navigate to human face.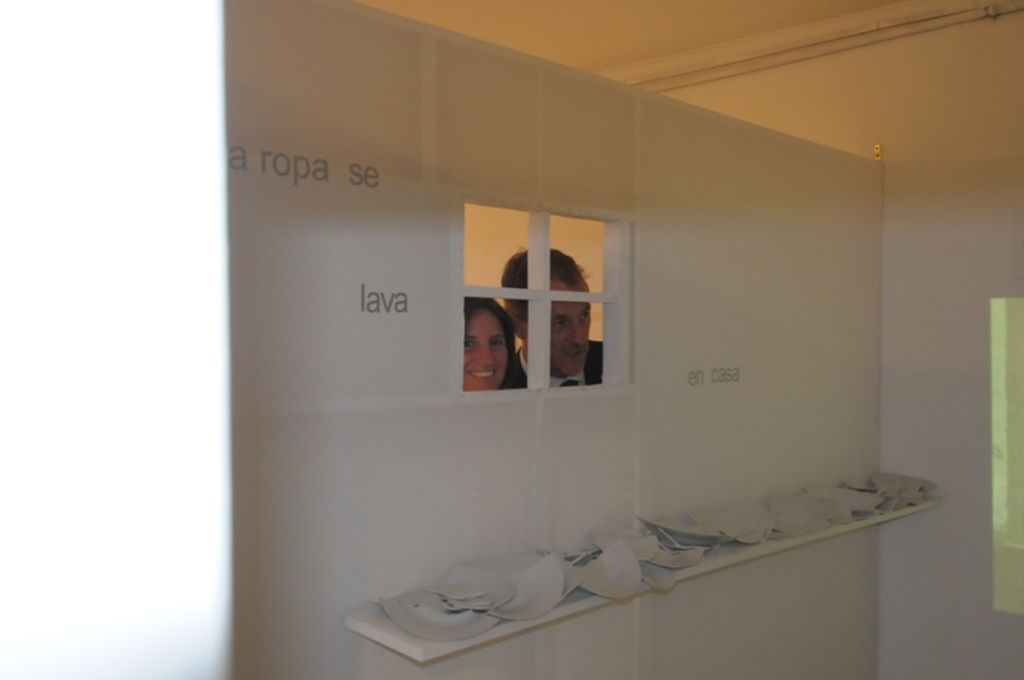
Navigation target: box=[463, 309, 509, 391].
